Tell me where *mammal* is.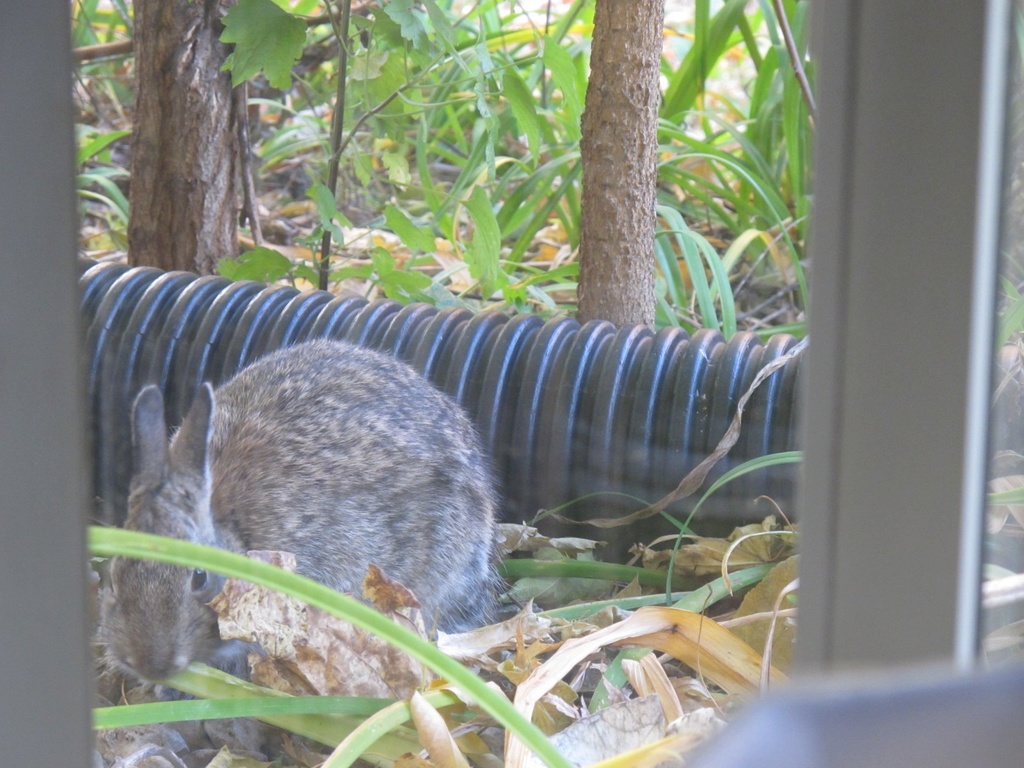
*mammal* is at 148, 353, 486, 627.
